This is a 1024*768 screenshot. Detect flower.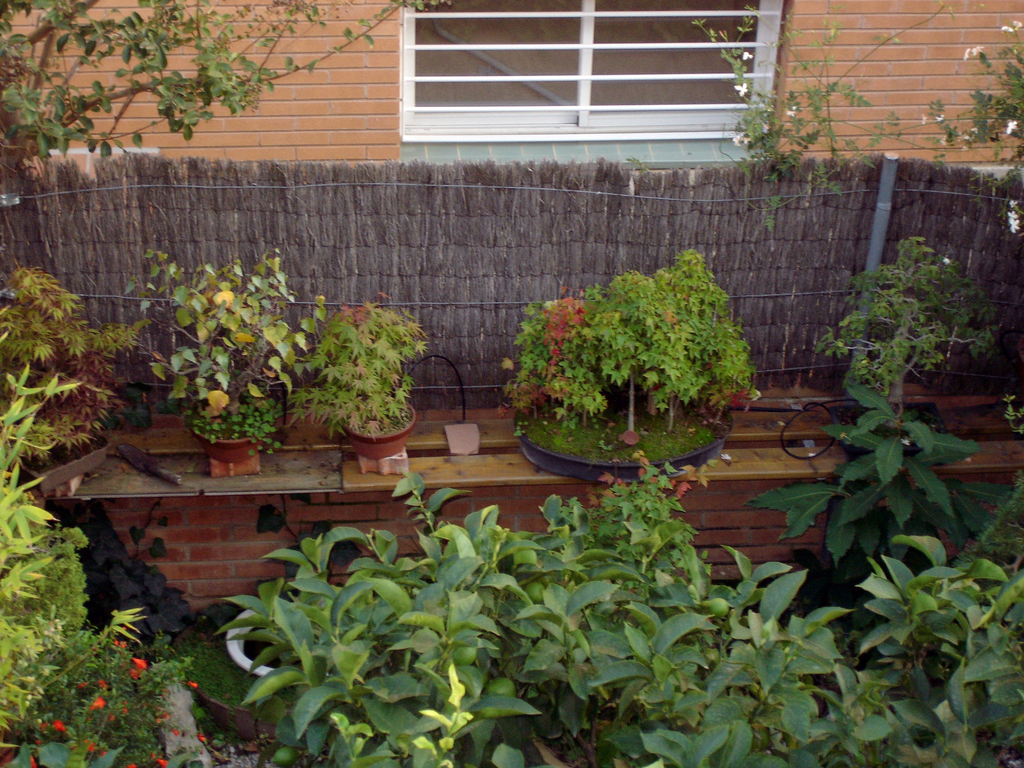
<bbox>150, 755, 170, 767</bbox>.
